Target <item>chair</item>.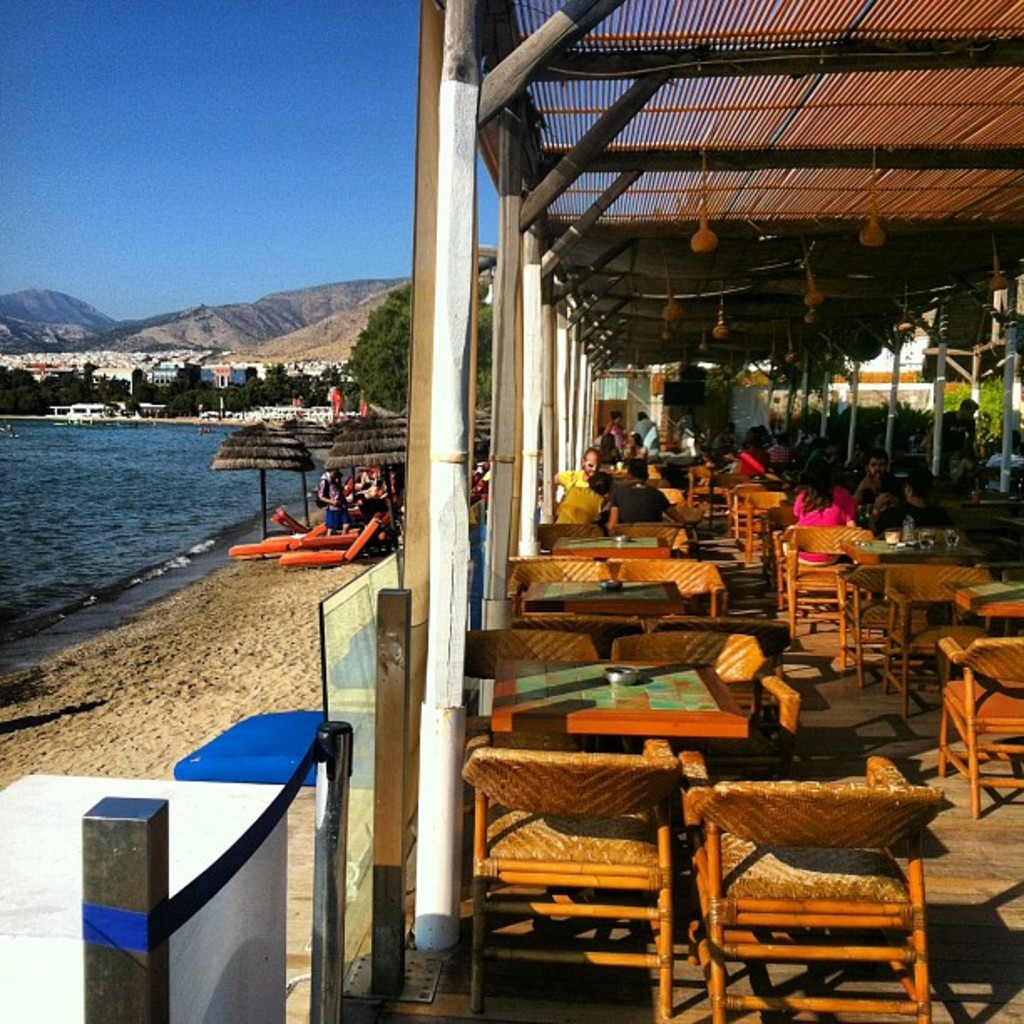
Target region: (500, 550, 617, 616).
